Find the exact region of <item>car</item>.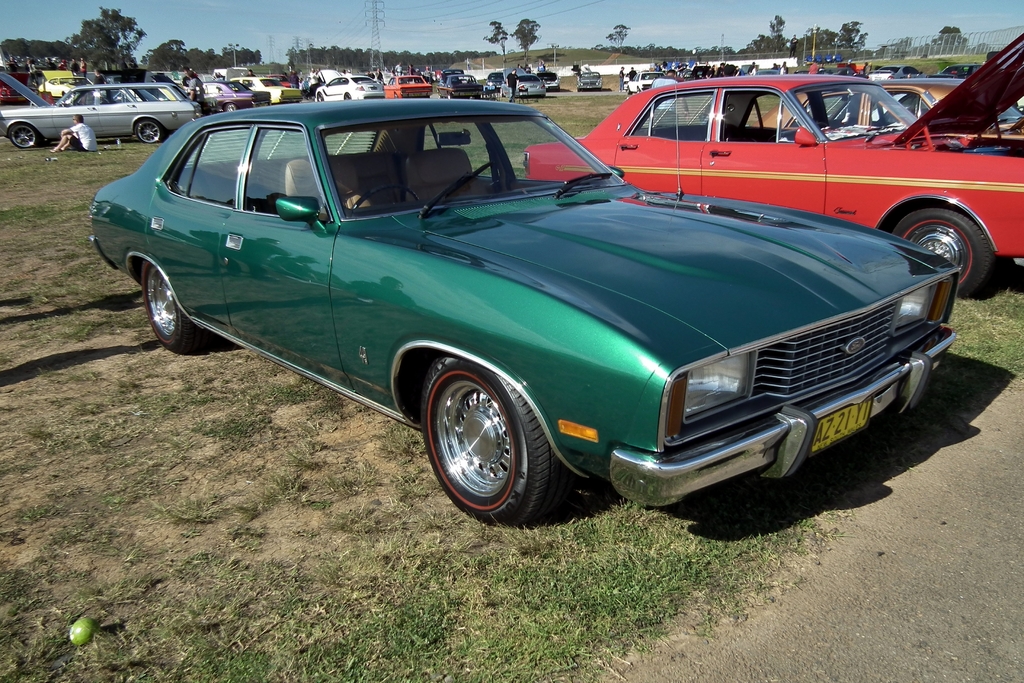
Exact region: BBox(383, 74, 438, 100).
